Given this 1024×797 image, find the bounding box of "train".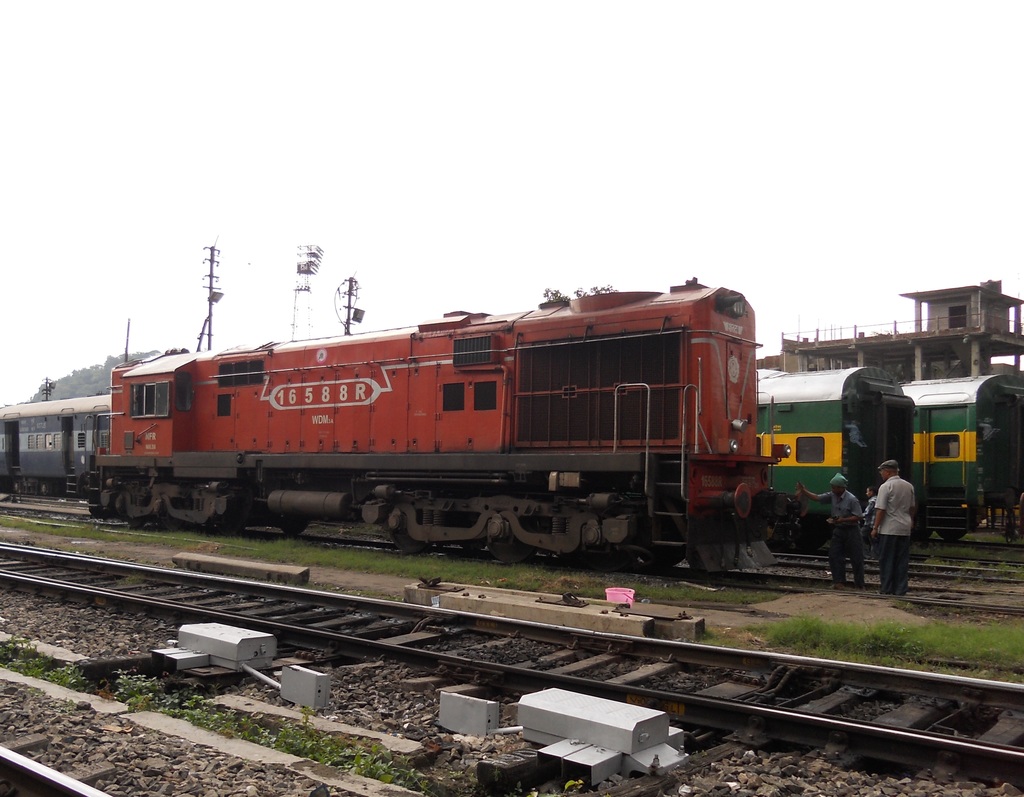
bbox(905, 374, 1023, 545).
